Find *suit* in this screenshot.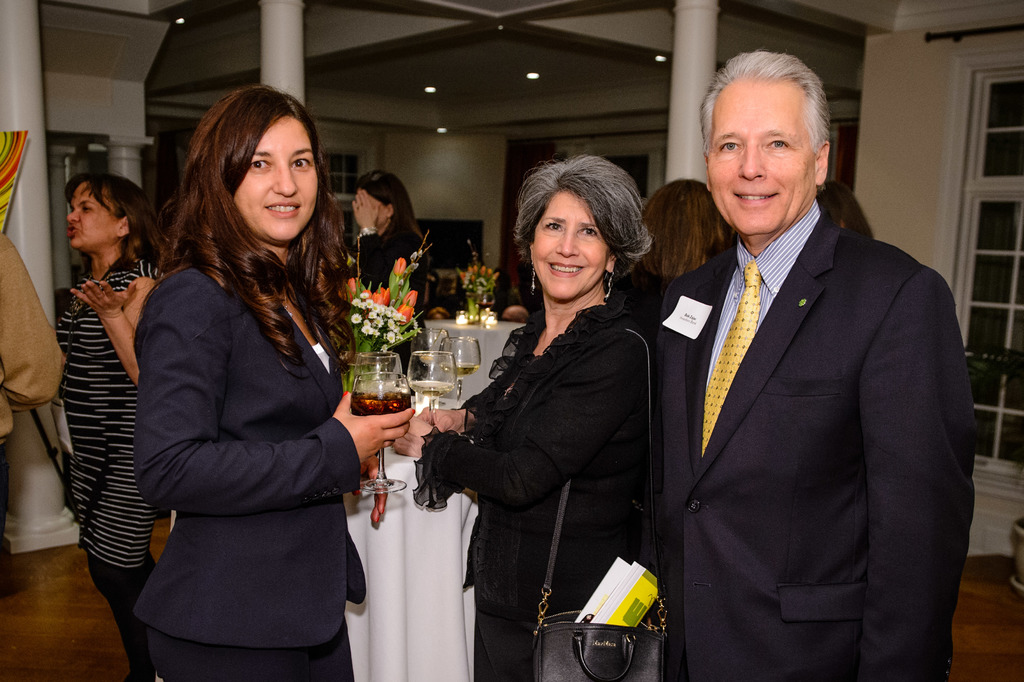
The bounding box for *suit* is l=135, t=262, r=367, b=681.
